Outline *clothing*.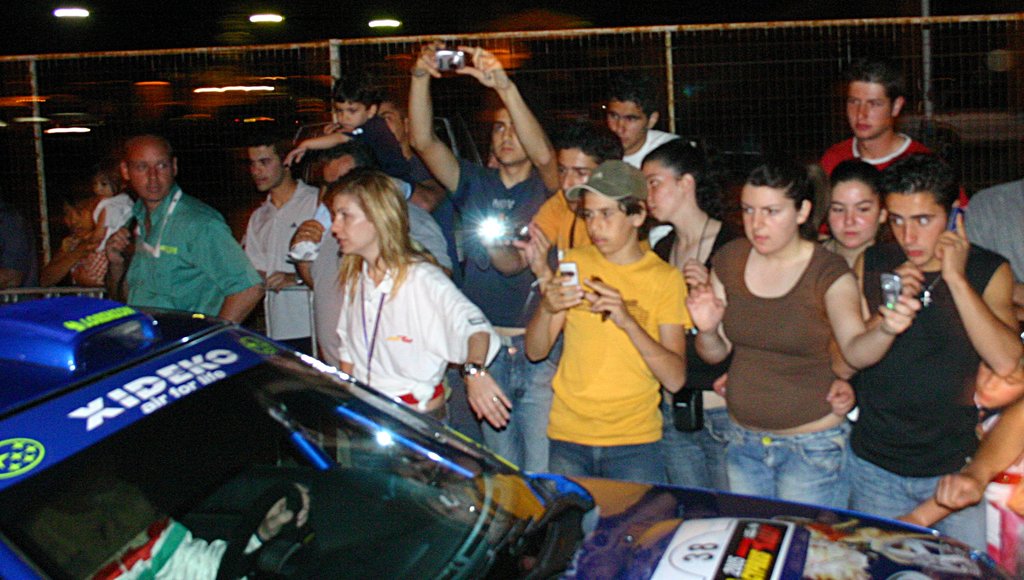
Outline: 407 142 467 269.
